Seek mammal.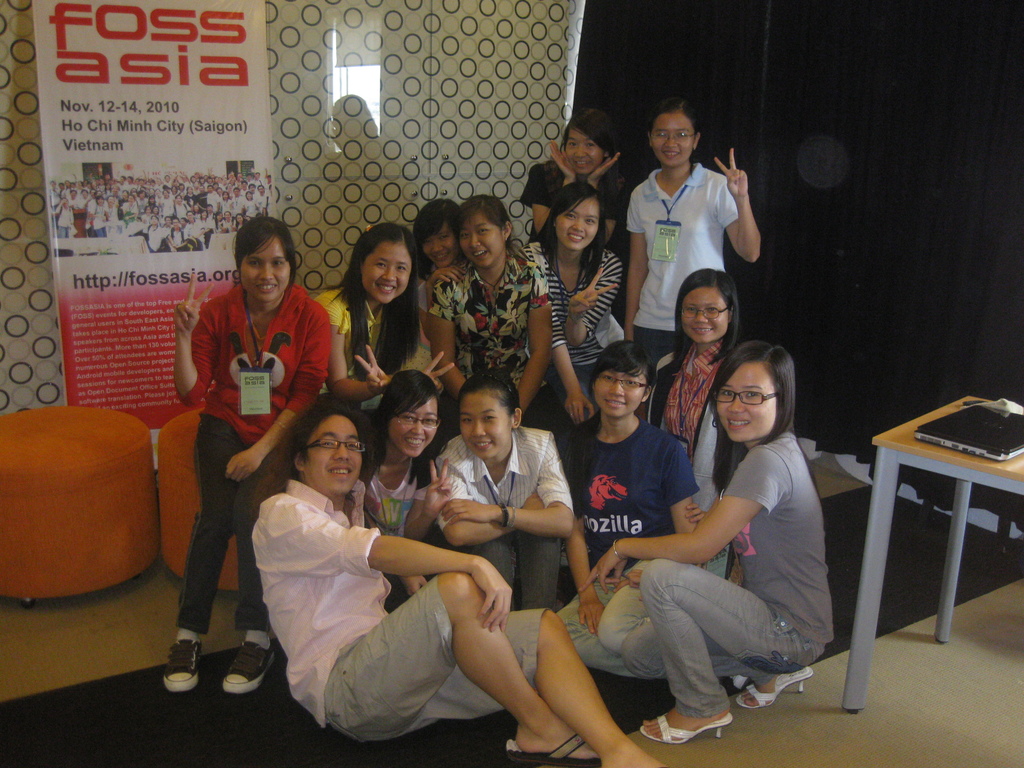
<region>427, 192, 559, 436</region>.
